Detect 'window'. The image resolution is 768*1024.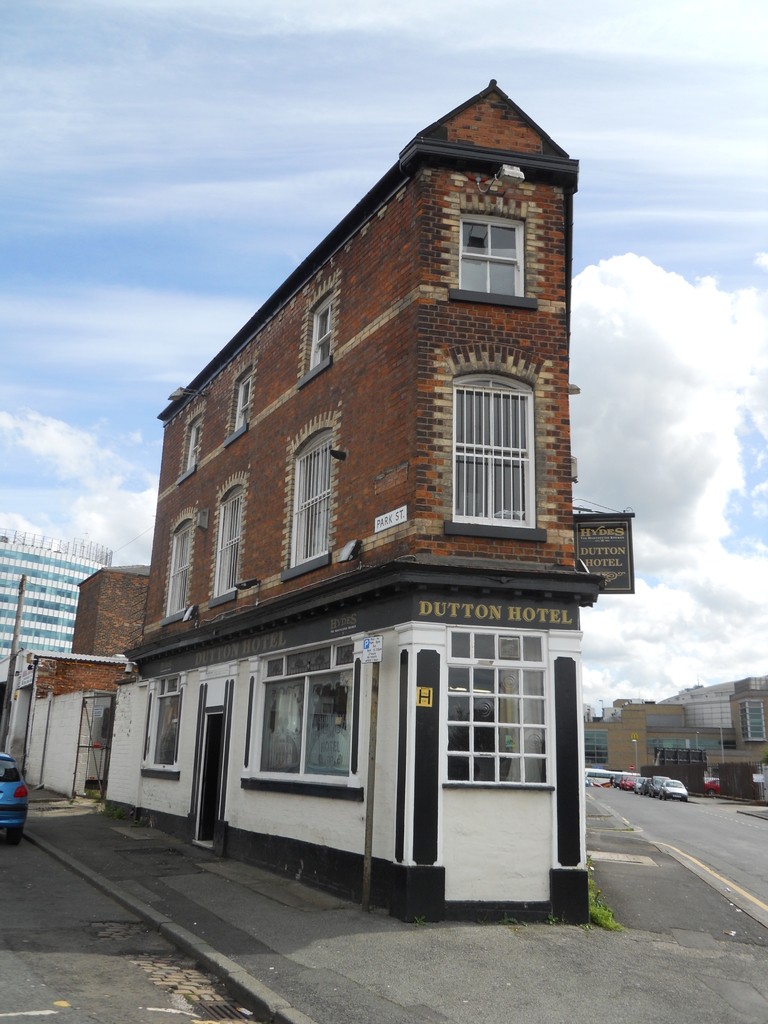
bbox(210, 467, 253, 601).
